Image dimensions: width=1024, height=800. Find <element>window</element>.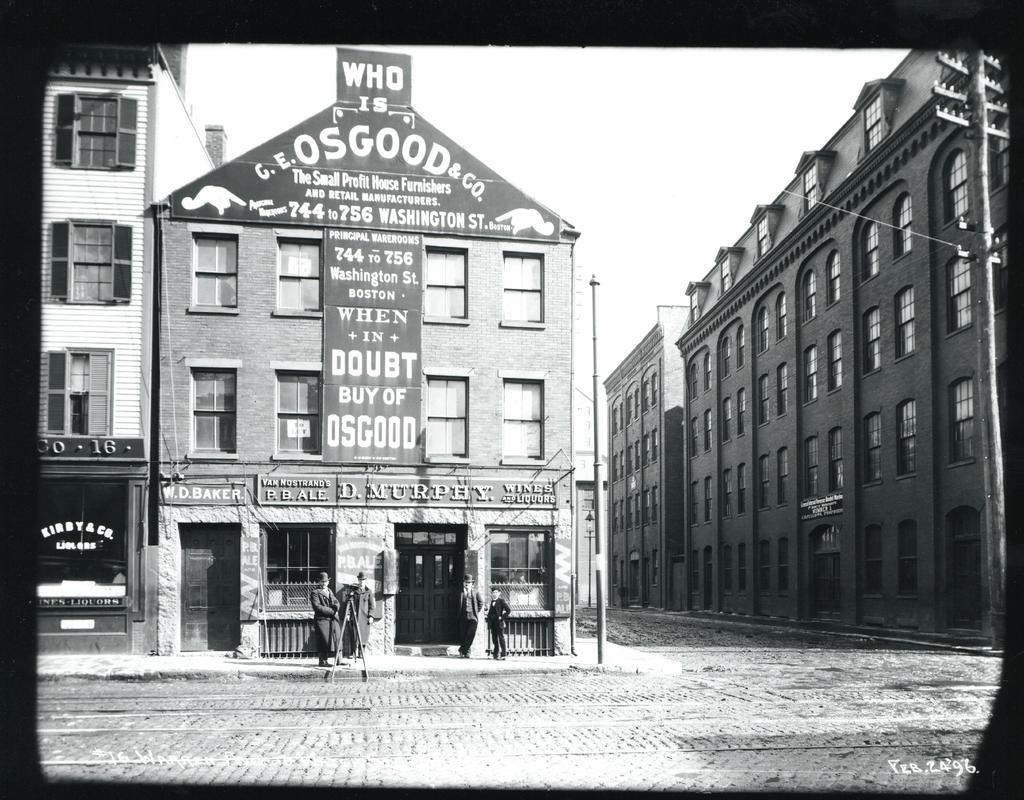
locate(190, 234, 238, 314).
